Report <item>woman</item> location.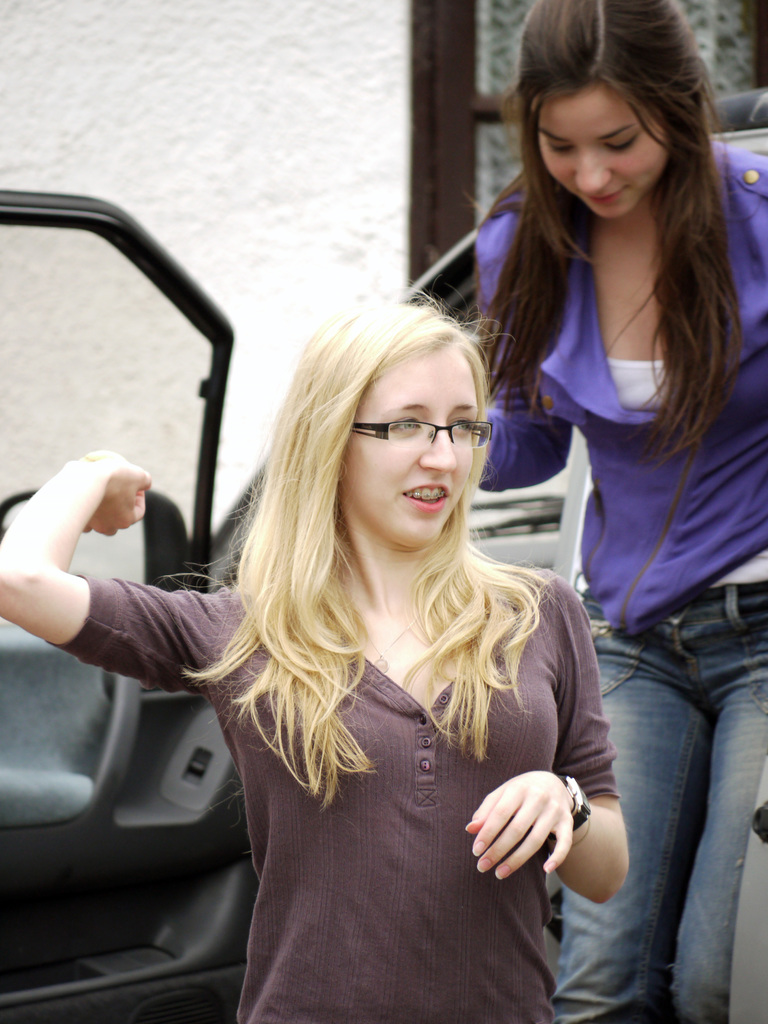
Report: {"left": 464, "top": 13, "right": 767, "bottom": 1023}.
